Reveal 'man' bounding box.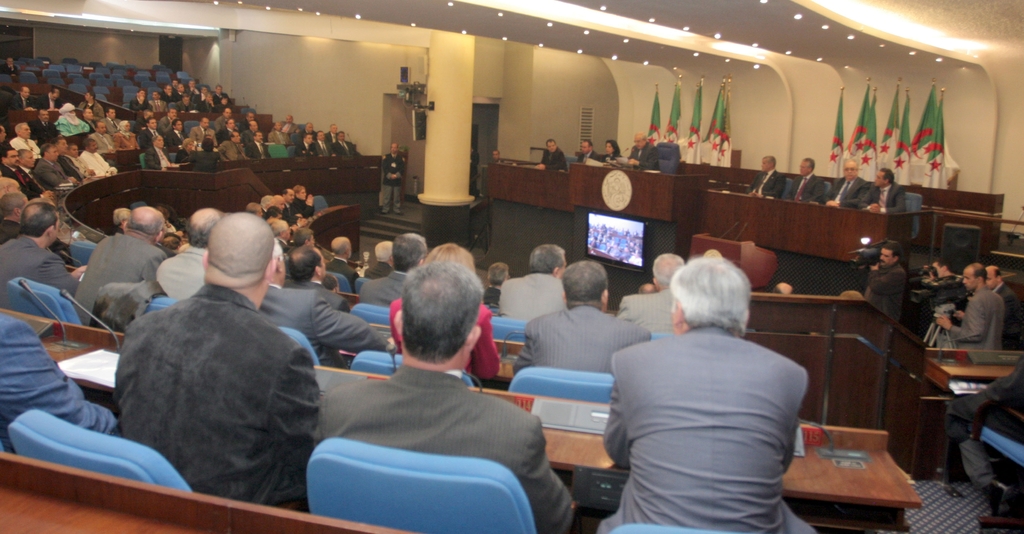
Revealed: (754, 152, 781, 201).
